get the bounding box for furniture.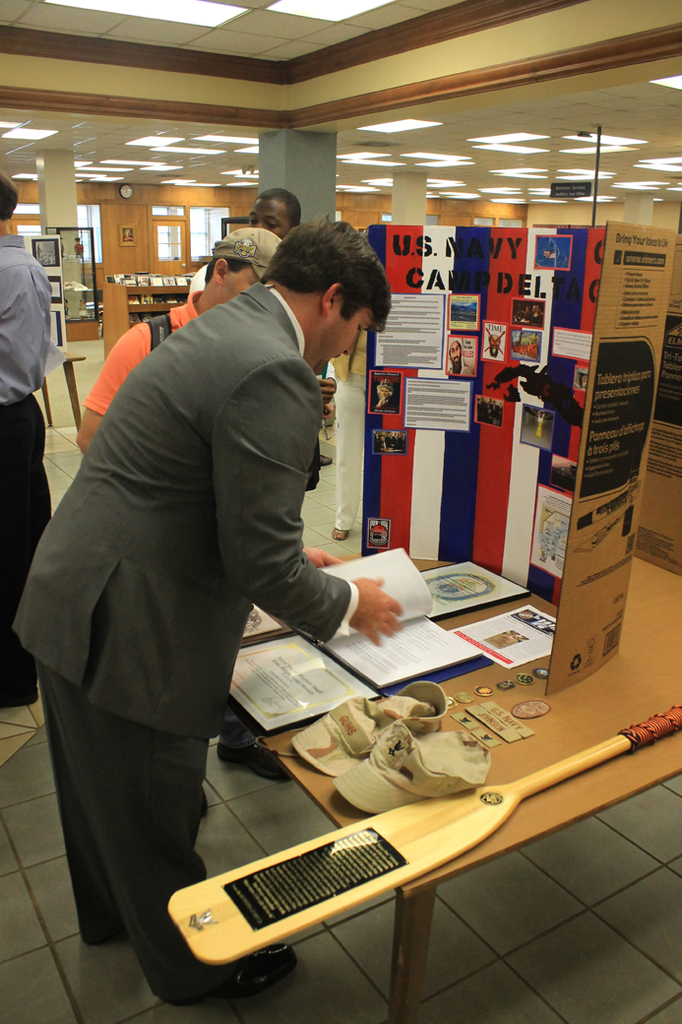
pyautogui.locateOnScreen(228, 543, 681, 1023).
